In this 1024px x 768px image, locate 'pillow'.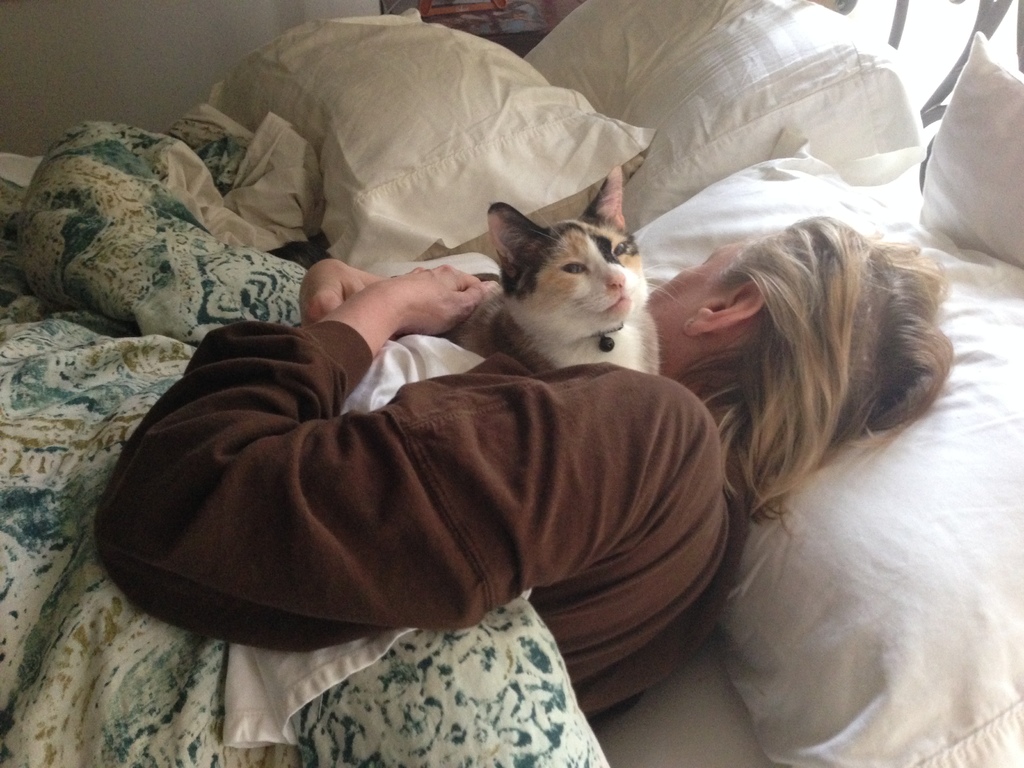
Bounding box: (504,1,911,240).
